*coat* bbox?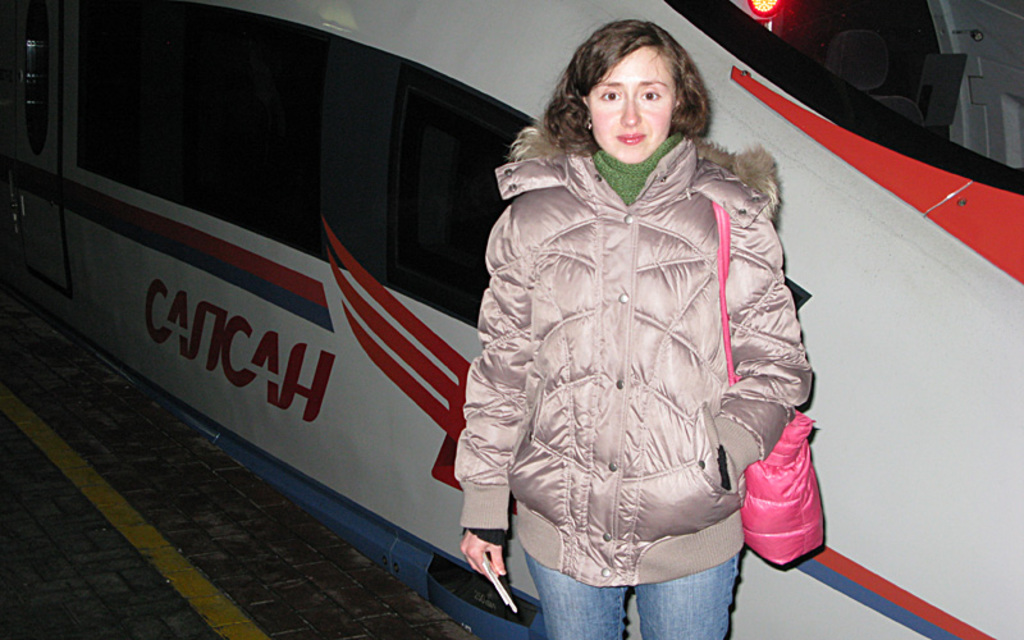
<region>462, 74, 822, 594</region>
